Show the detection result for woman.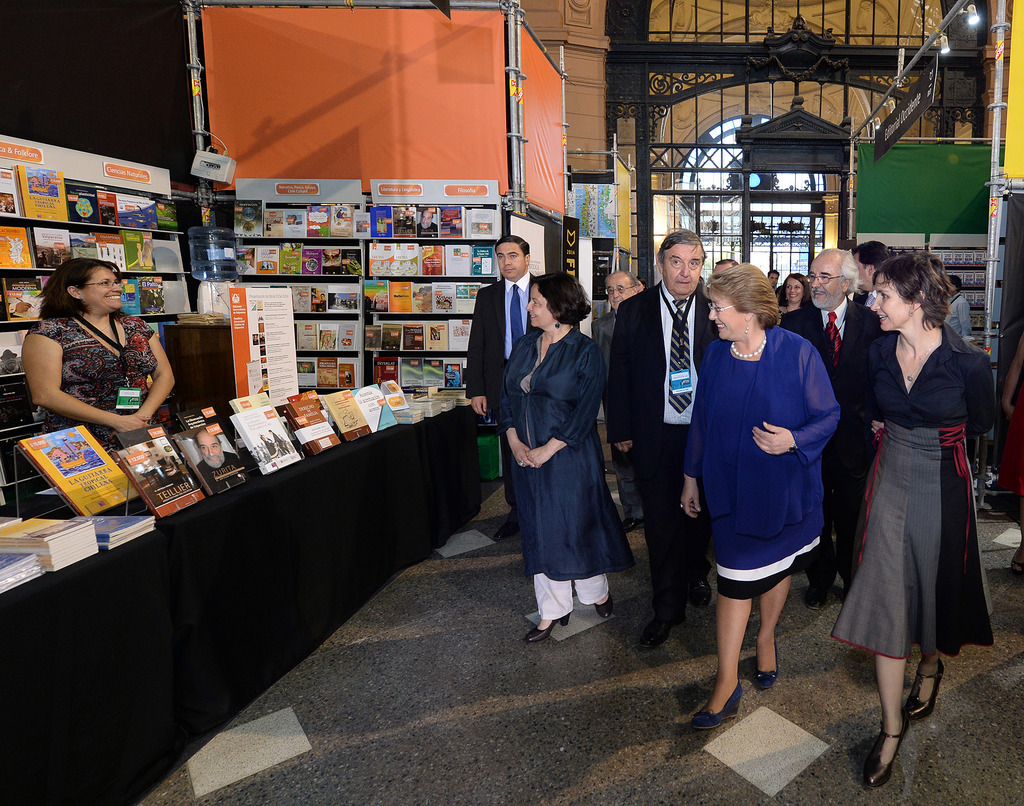
779 268 812 323.
